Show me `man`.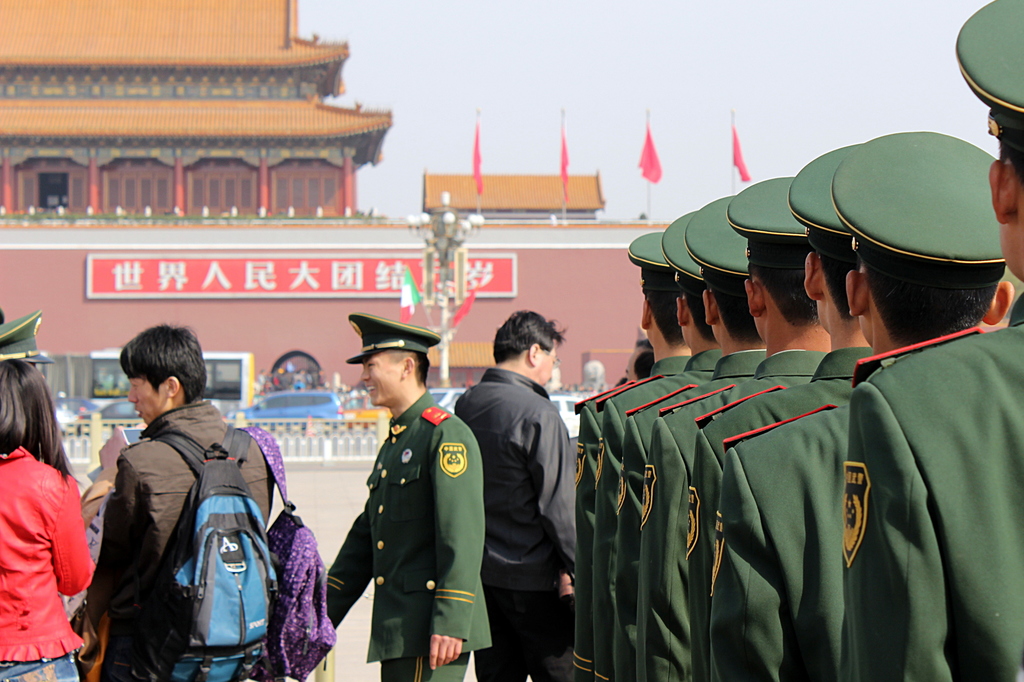
`man` is here: box=[329, 313, 492, 681].
